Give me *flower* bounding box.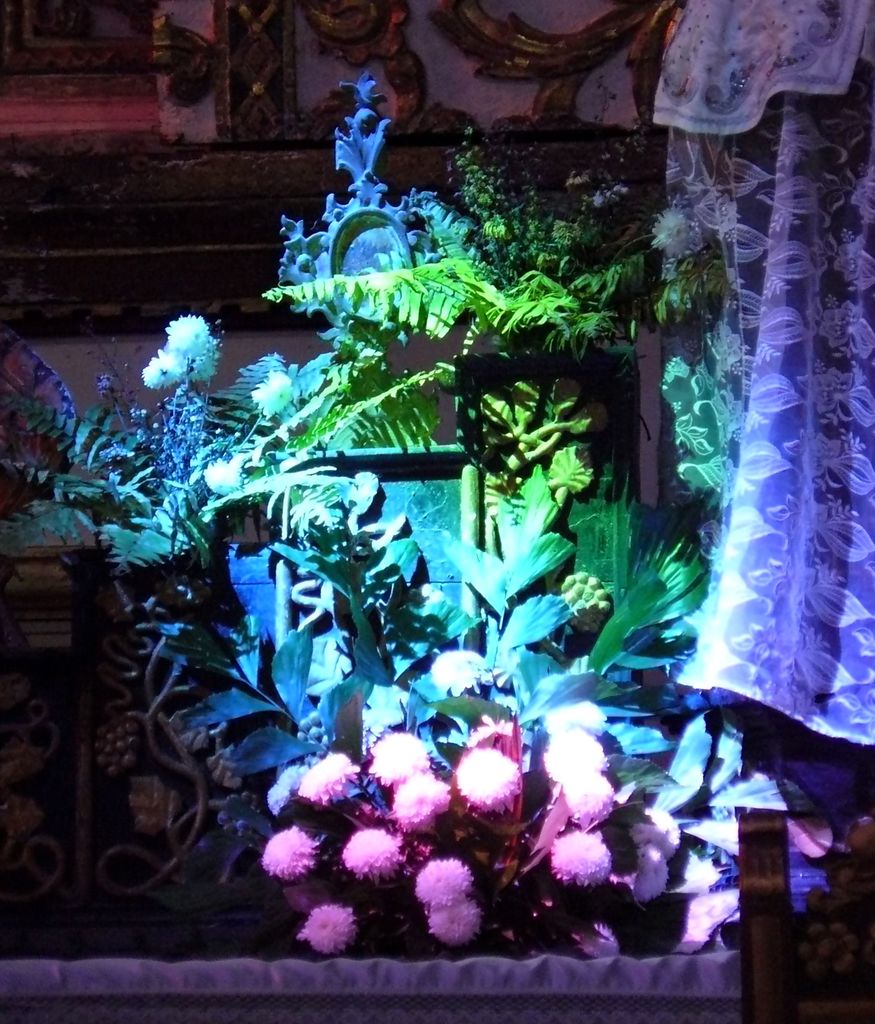
box(393, 774, 454, 841).
